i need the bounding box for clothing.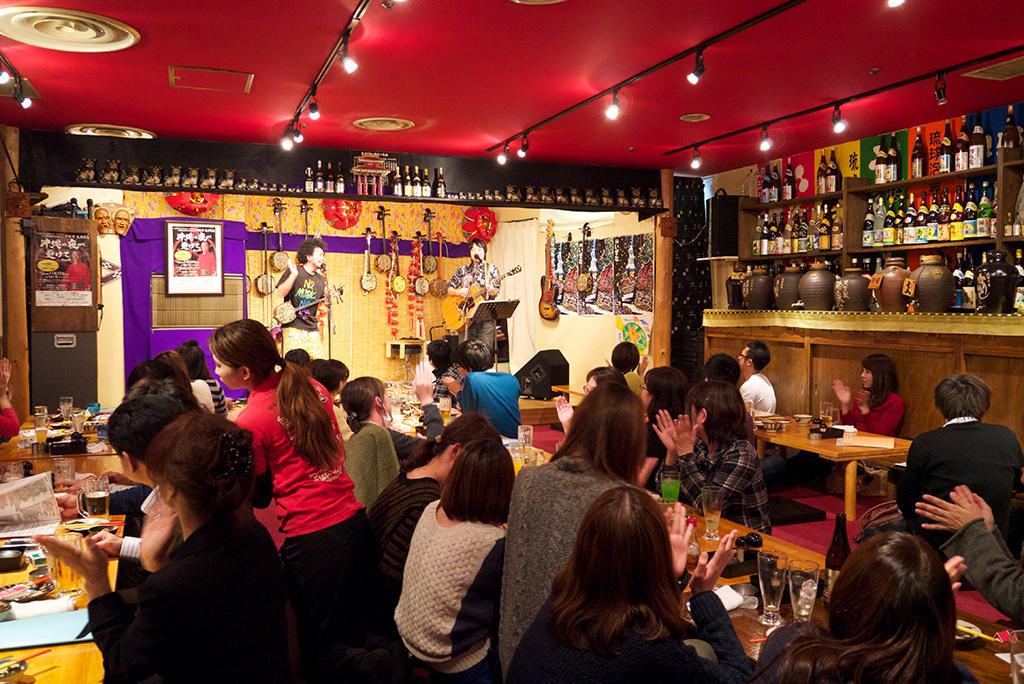
Here it is: 652,436,767,543.
